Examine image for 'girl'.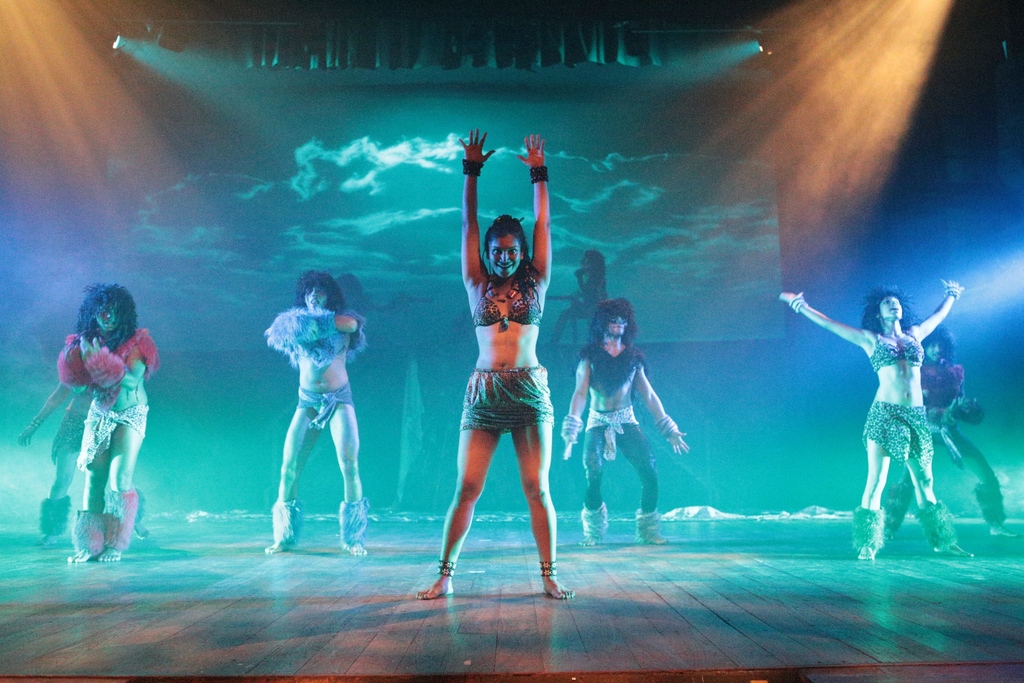
Examination result: rect(415, 129, 576, 602).
